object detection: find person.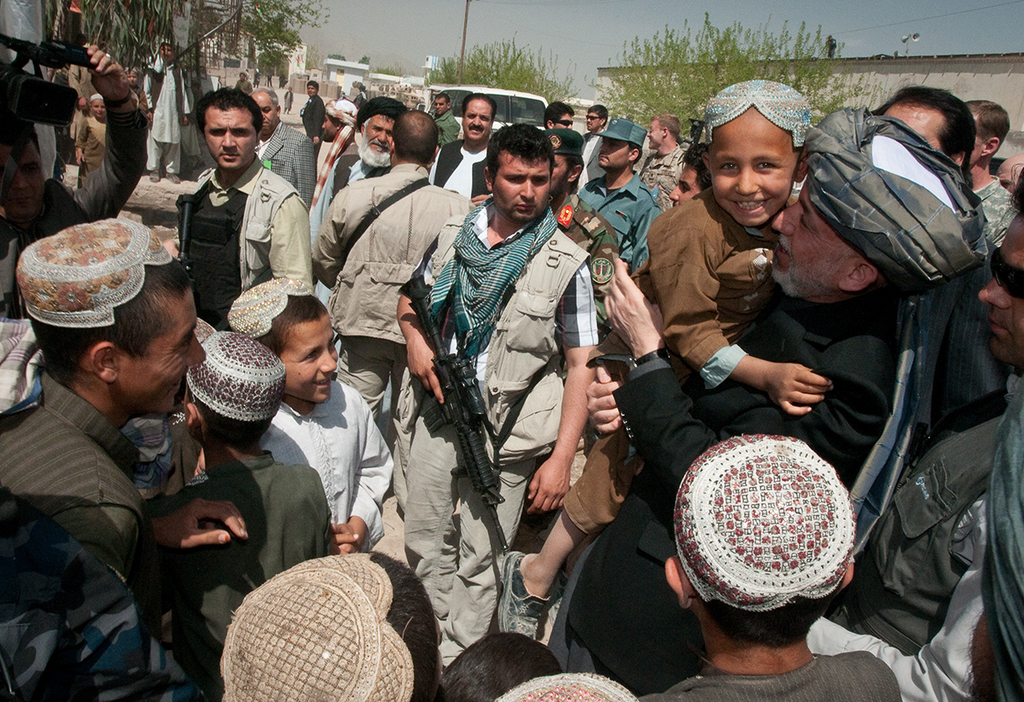
<box>145,33,192,183</box>.
